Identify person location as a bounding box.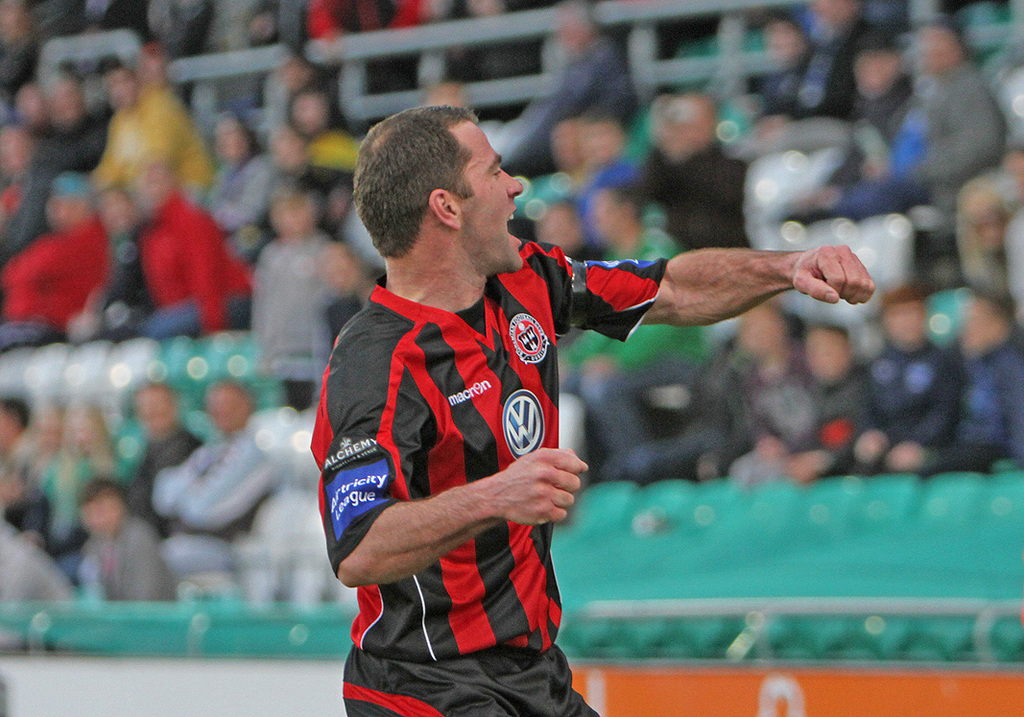
[x1=844, y1=39, x2=916, y2=136].
